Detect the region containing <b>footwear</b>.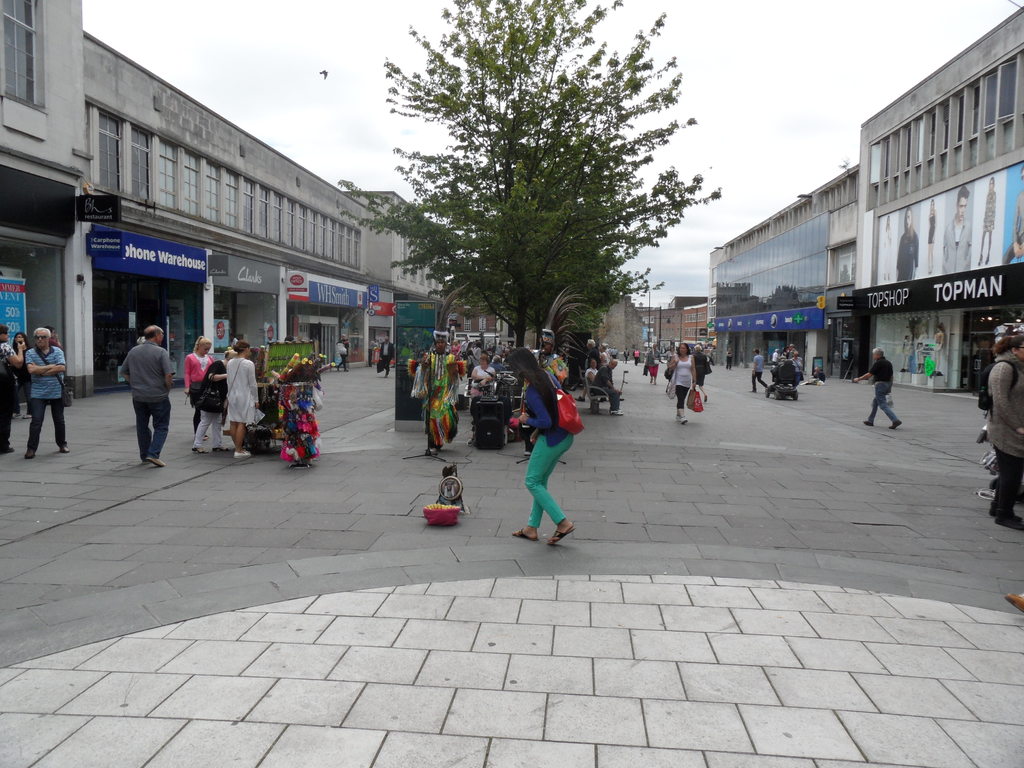
0 444 16 457.
